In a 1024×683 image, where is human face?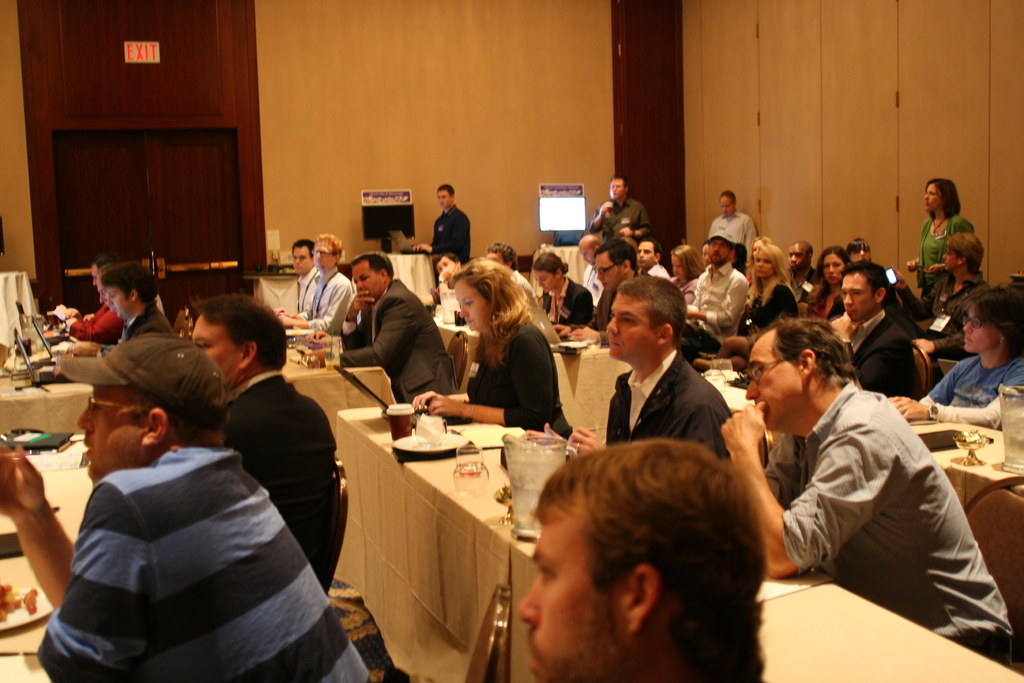
{"left": 745, "top": 336, "right": 804, "bottom": 431}.
